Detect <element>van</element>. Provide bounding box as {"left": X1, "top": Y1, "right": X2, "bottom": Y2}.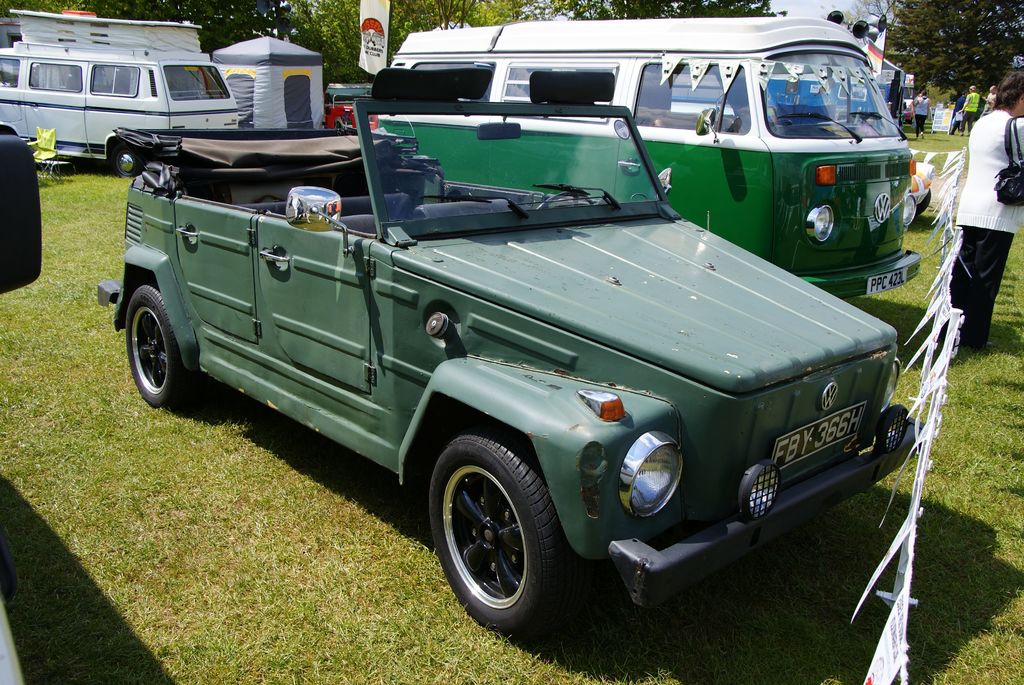
{"left": 374, "top": 15, "right": 925, "bottom": 302}.
